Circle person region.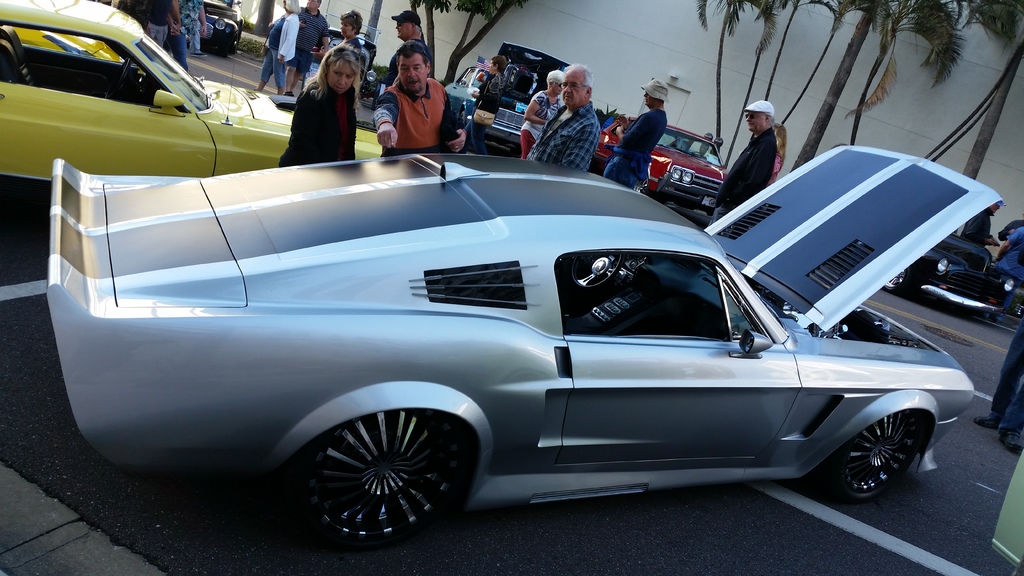
Region: (x1=276, y1=45, x2=352, y2=171).
